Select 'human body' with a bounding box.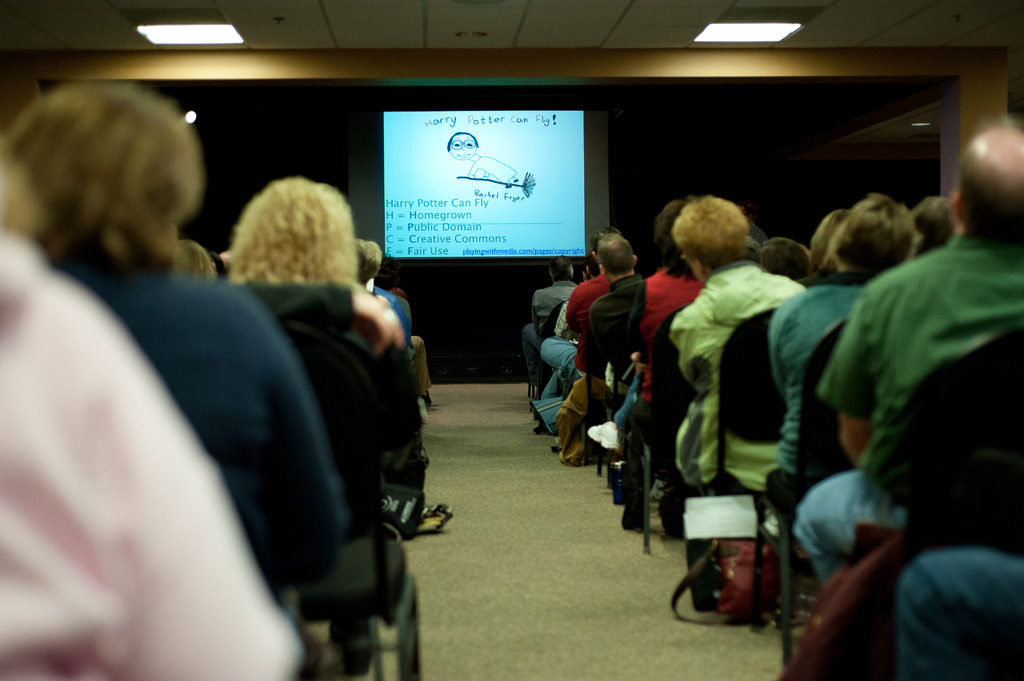
668, 259, 824, 517.
